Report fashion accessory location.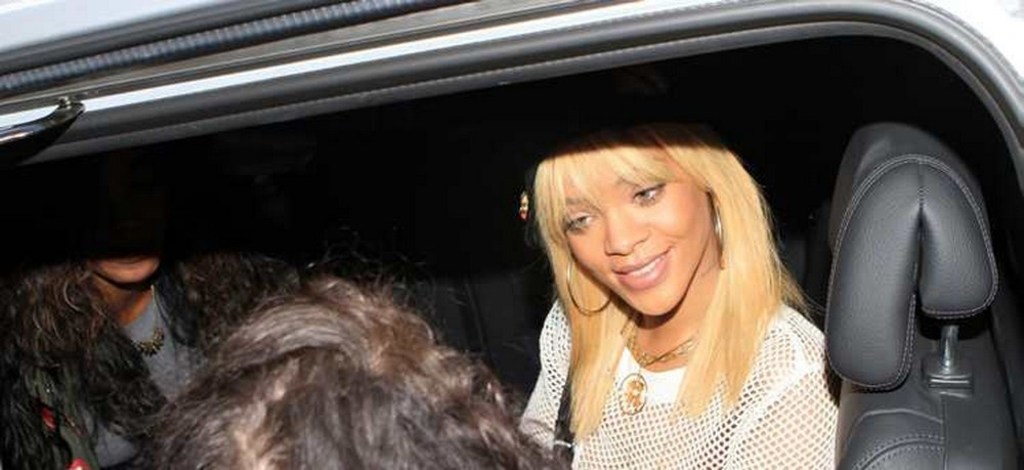
Report: <box>513,183,536,224</box>.
